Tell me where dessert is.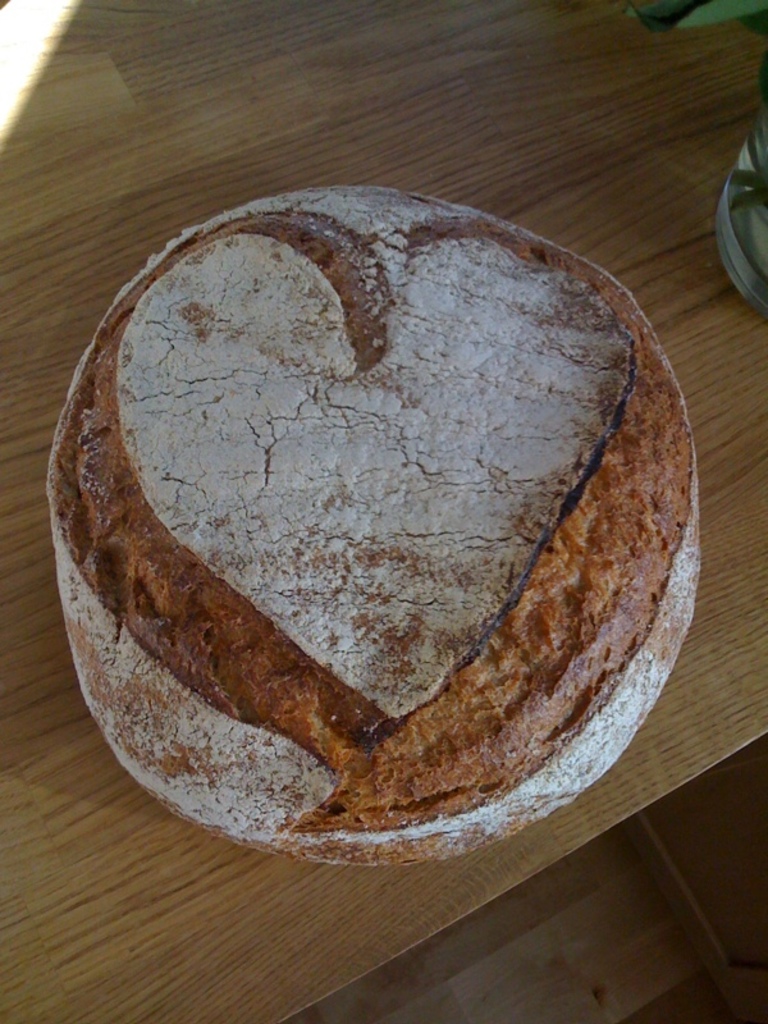
dessert is at l=42, t=178, r=691, b=868.
